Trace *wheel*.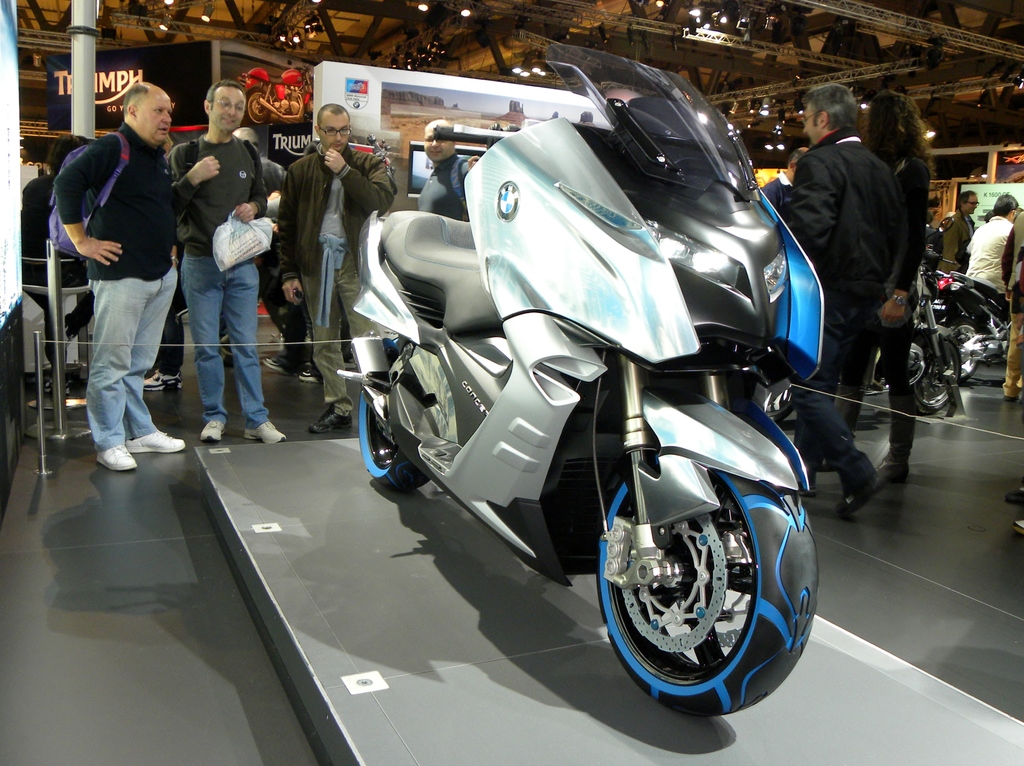
Traced to (742,349,797,424).
